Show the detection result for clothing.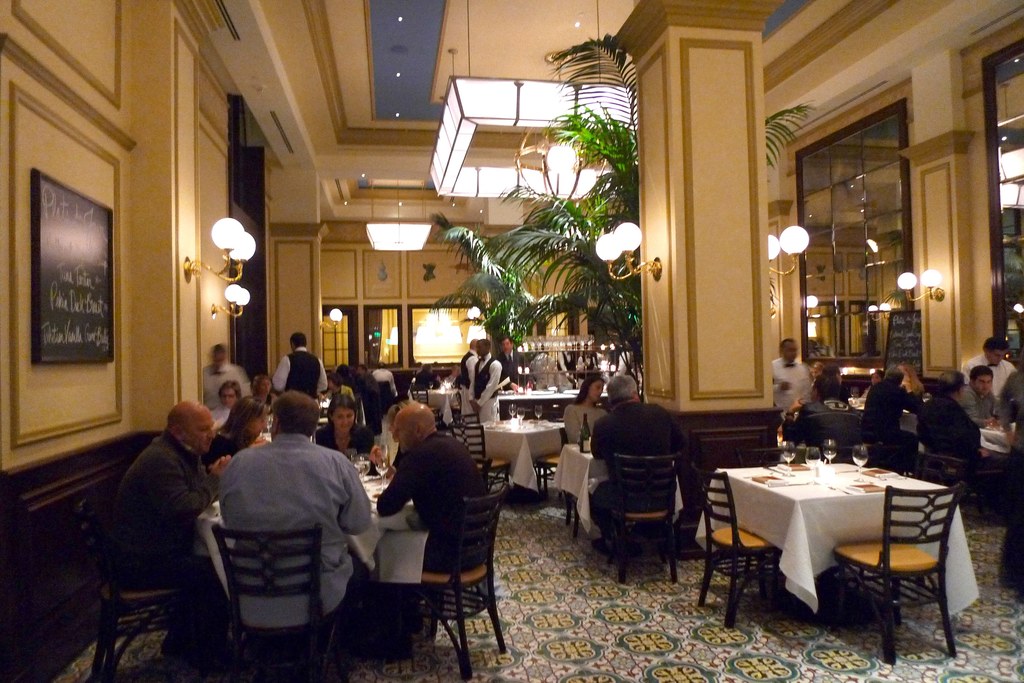
478, 353, 499, 424.
